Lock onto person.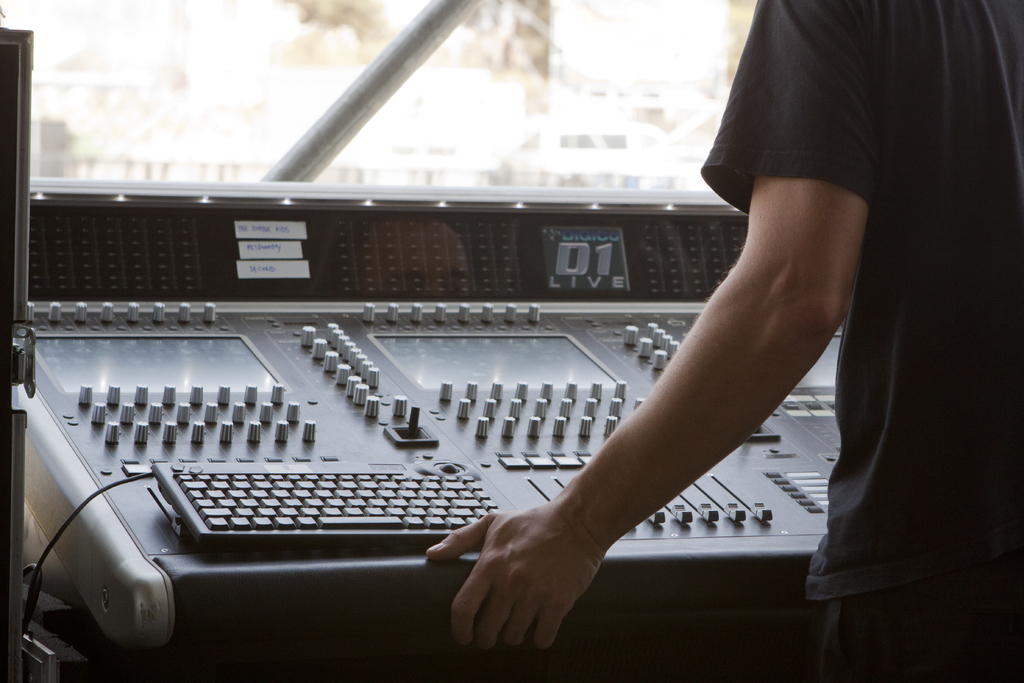
Locked: box=[427, 0, 1023, 682].
